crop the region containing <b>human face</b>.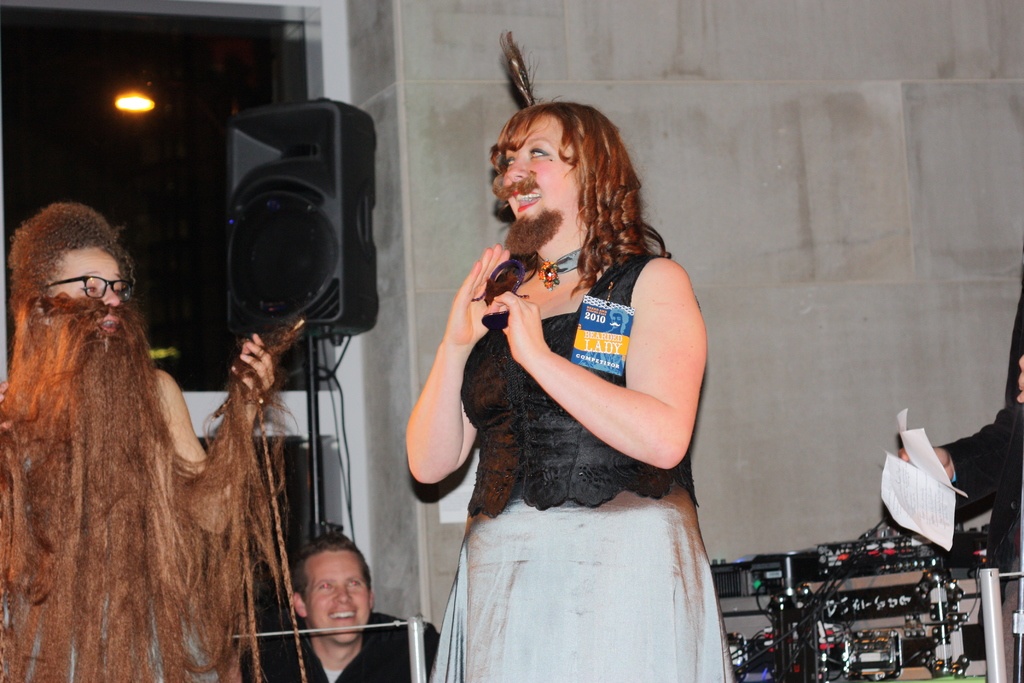
Crop region: bbox=(502, 116, 582, 228).
